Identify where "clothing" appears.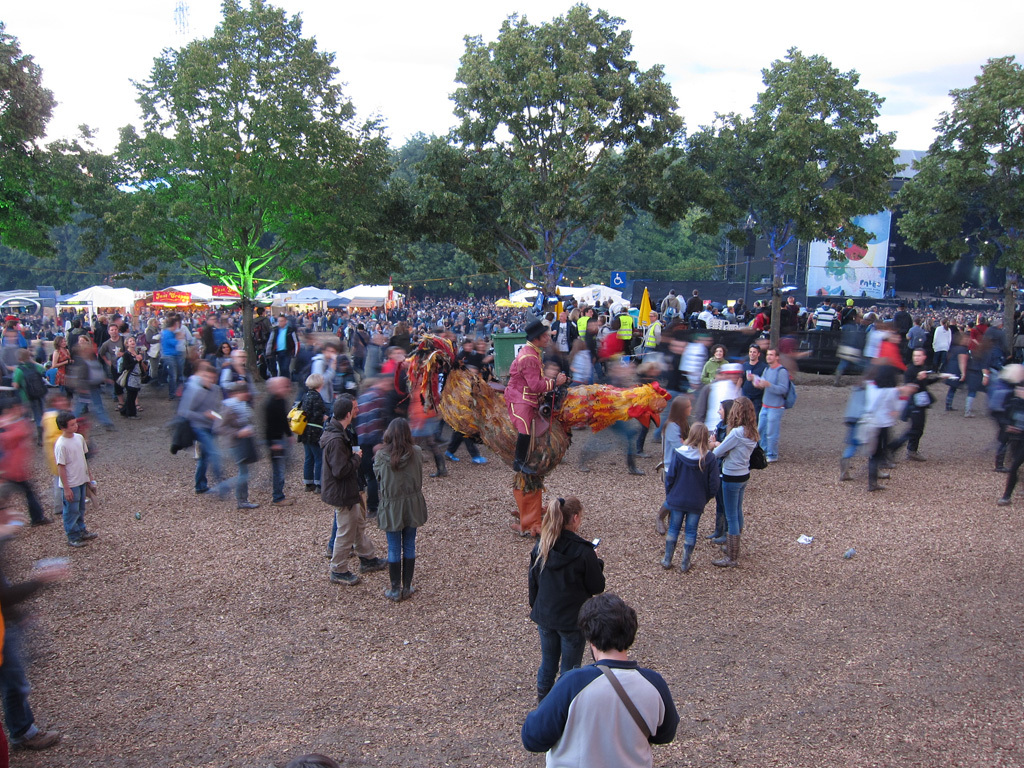
Appears at 742,312,771,332.
